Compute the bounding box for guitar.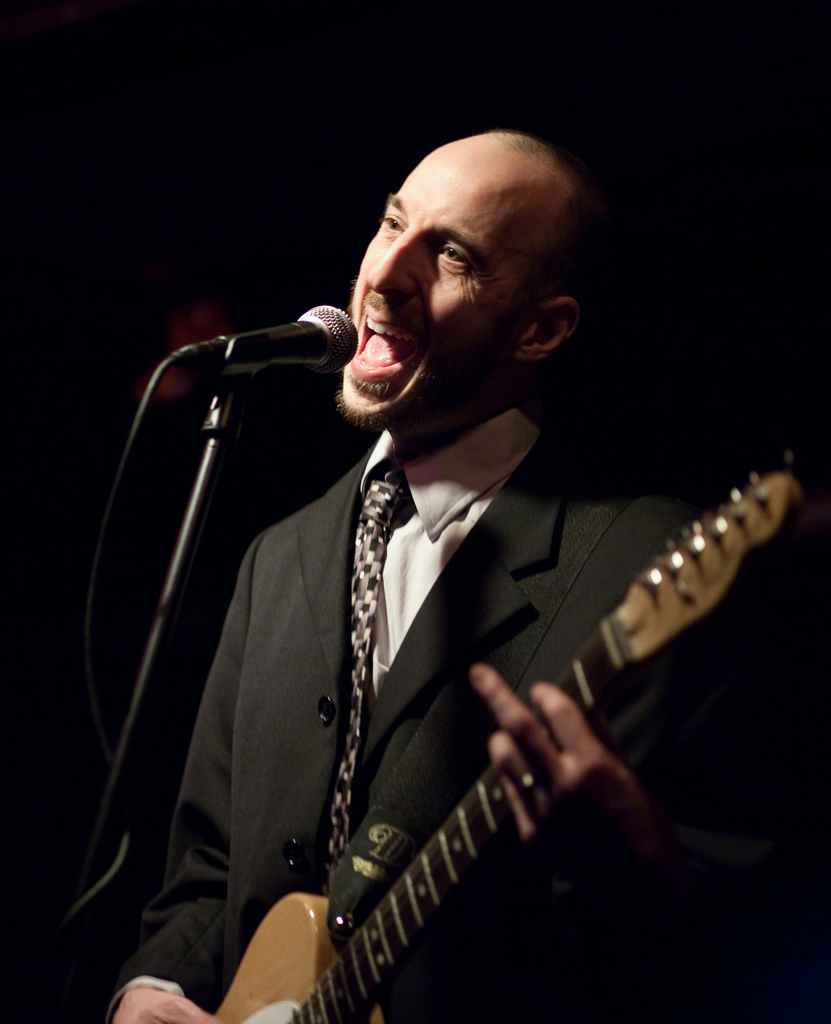
BBox(205, 458, 805, 1023).
